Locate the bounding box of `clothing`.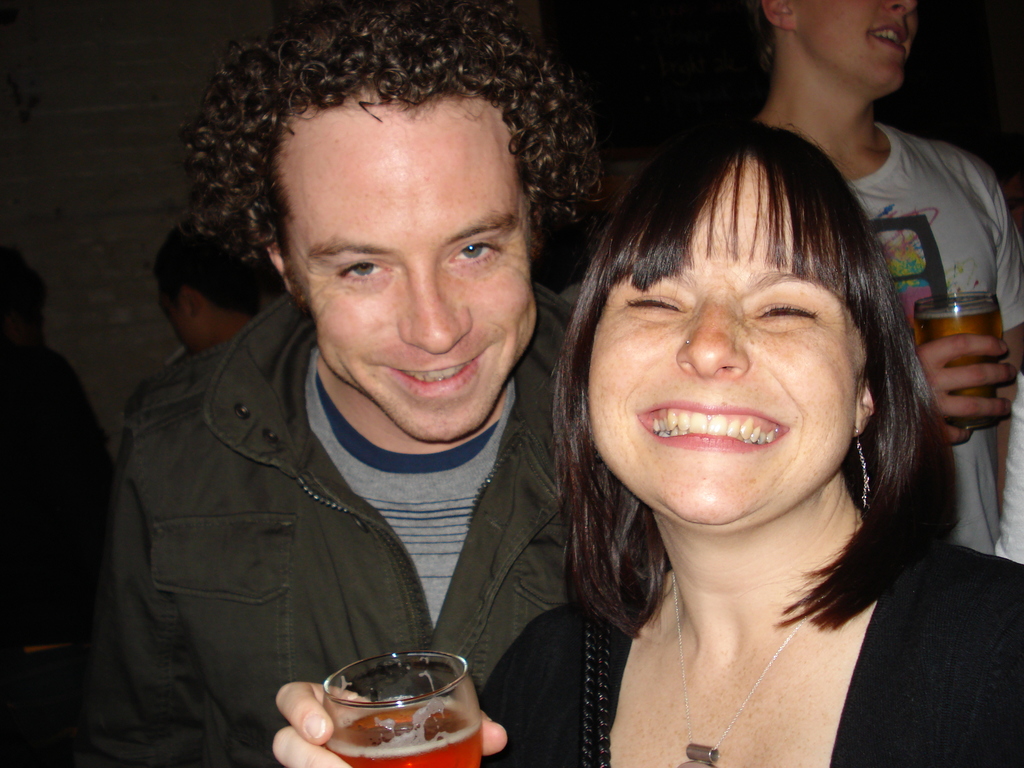
Bounding box: rect(477, 543, 1023, 767).
